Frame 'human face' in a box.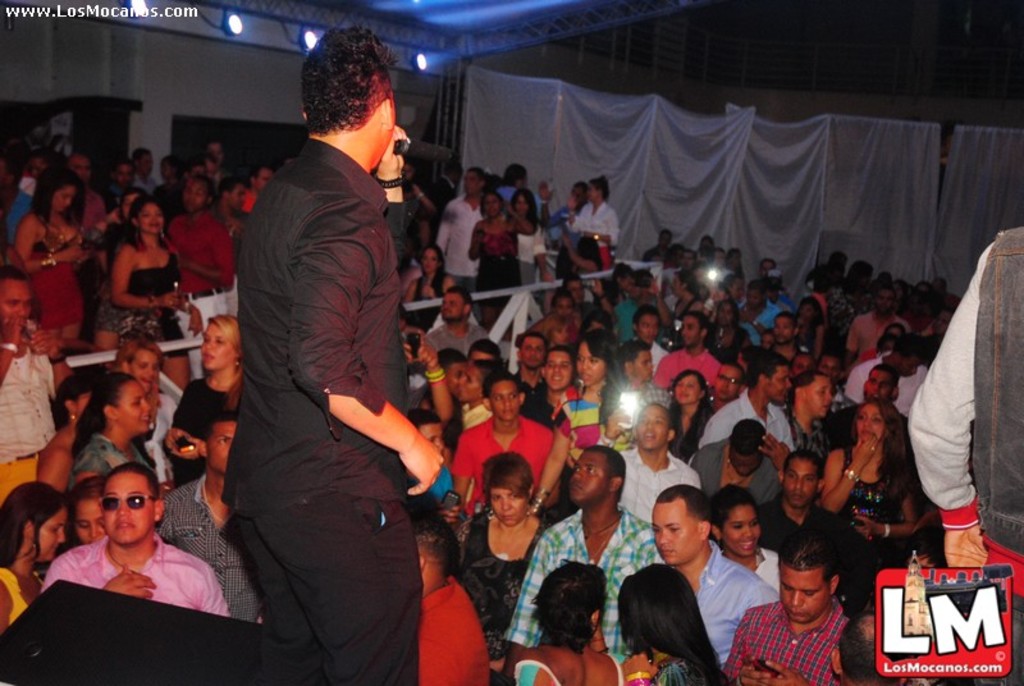
{"left": 485, "top": 384, "right": 518, "bottom": 425}.
